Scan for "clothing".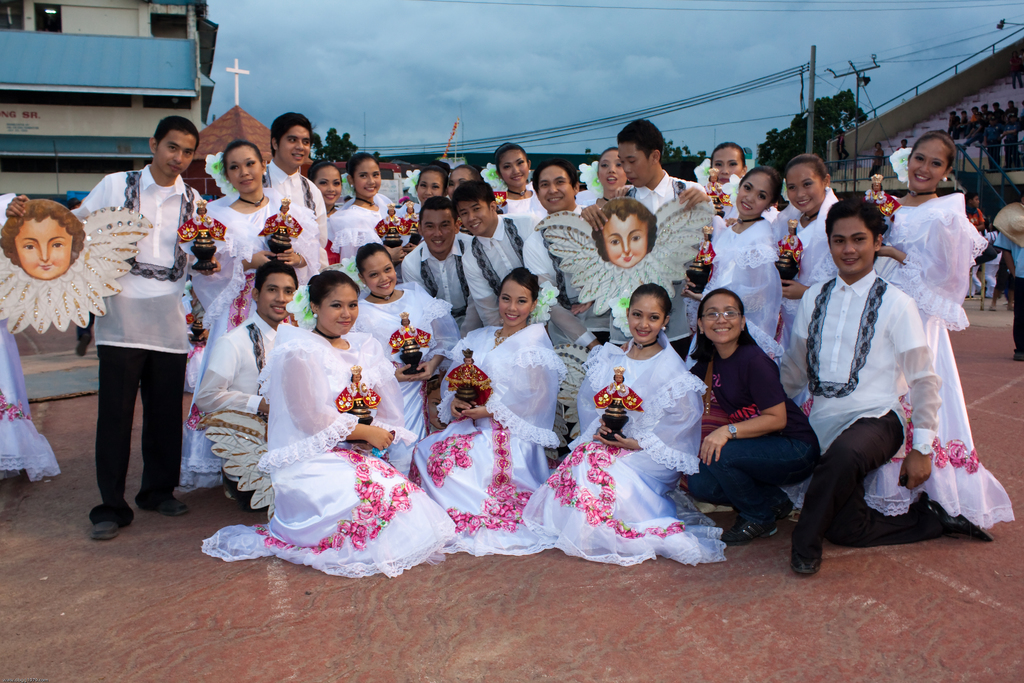
Scan result: [x1=607, y1=158, x2=711, y2=345].
